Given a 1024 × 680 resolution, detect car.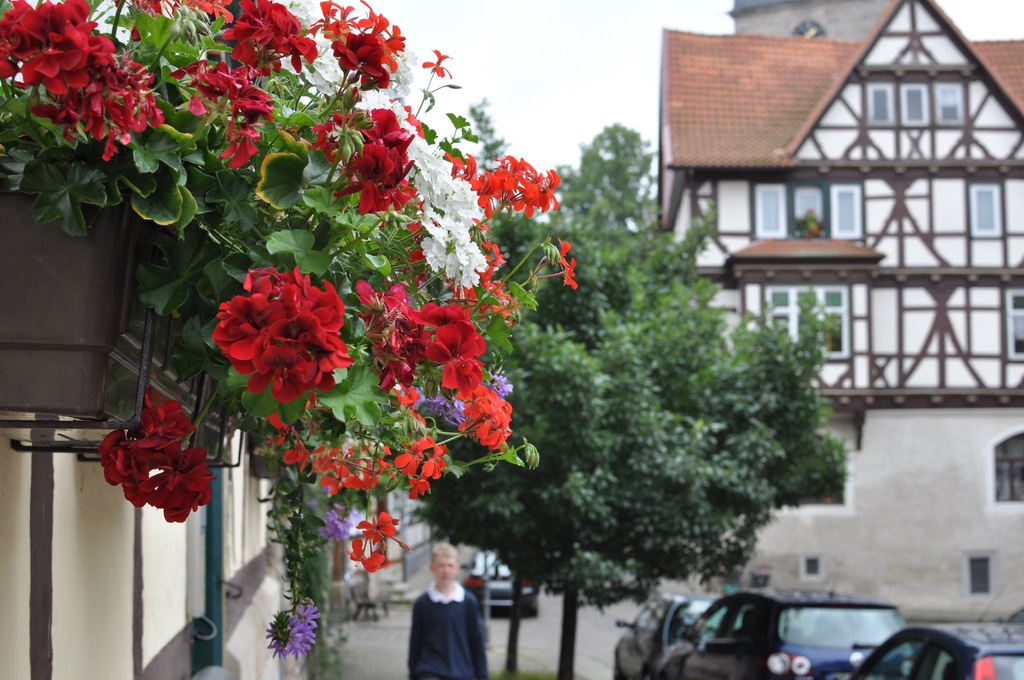
bbox(459, 548, 538, 618).
